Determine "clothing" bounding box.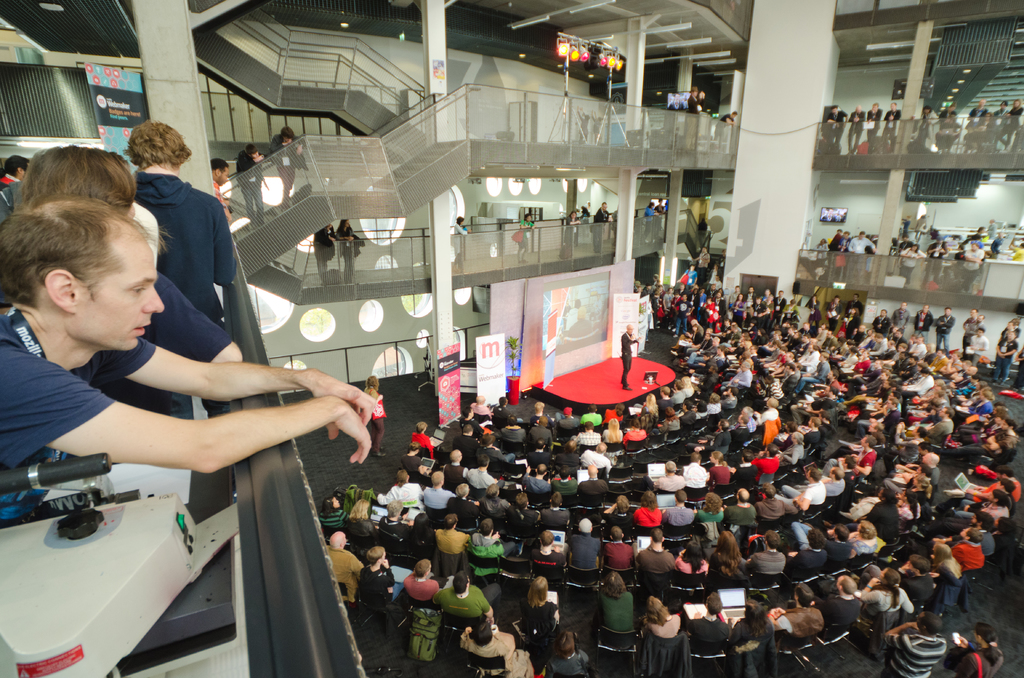
Determined: (961, 333, 988, 364).
